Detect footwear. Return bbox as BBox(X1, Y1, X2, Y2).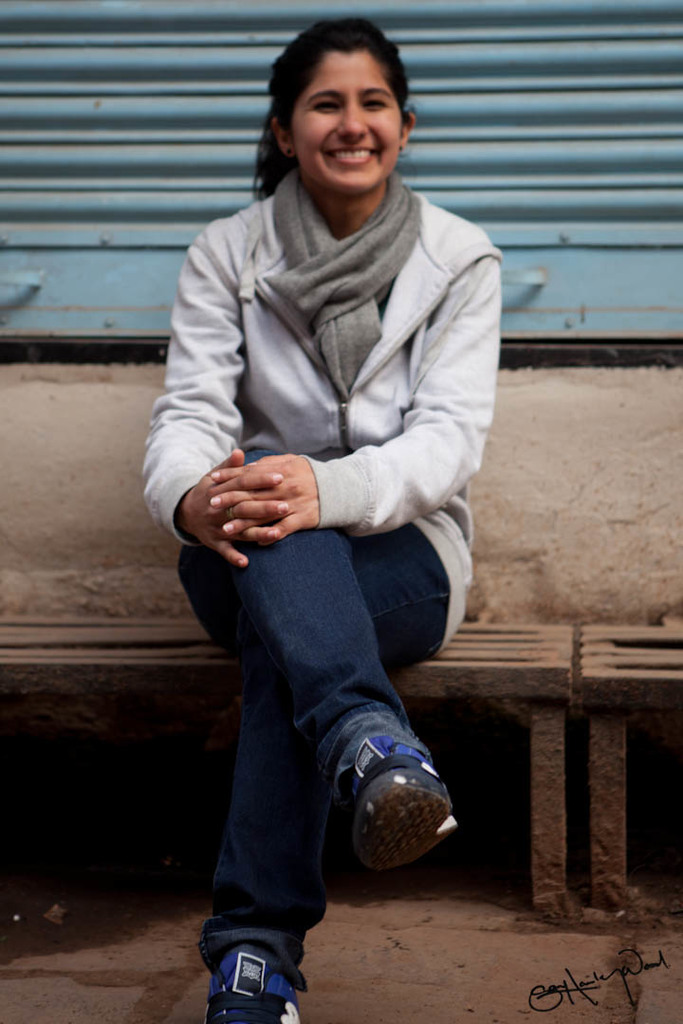
BBox(207, 946, 306, 1023).
